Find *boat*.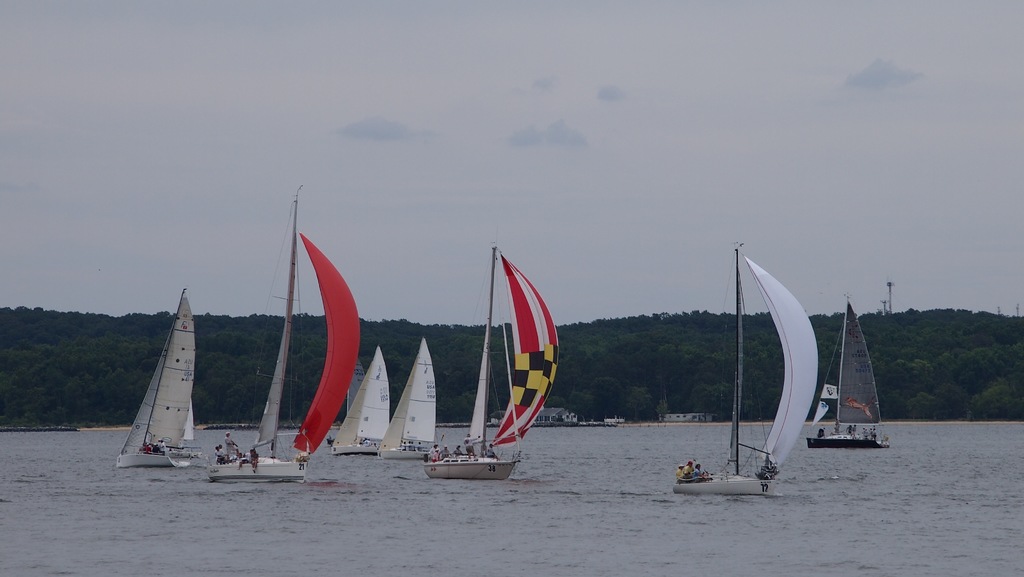
<region>422, 238, 559, 481</region>.
